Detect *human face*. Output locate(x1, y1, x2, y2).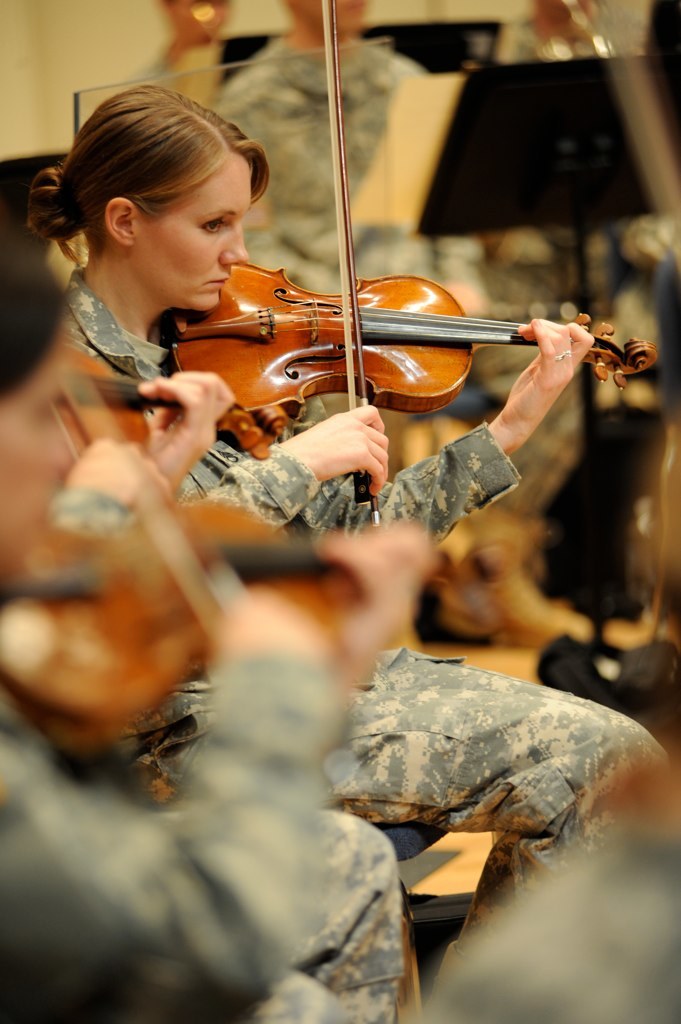
locate(130, 155, 252, 313).
